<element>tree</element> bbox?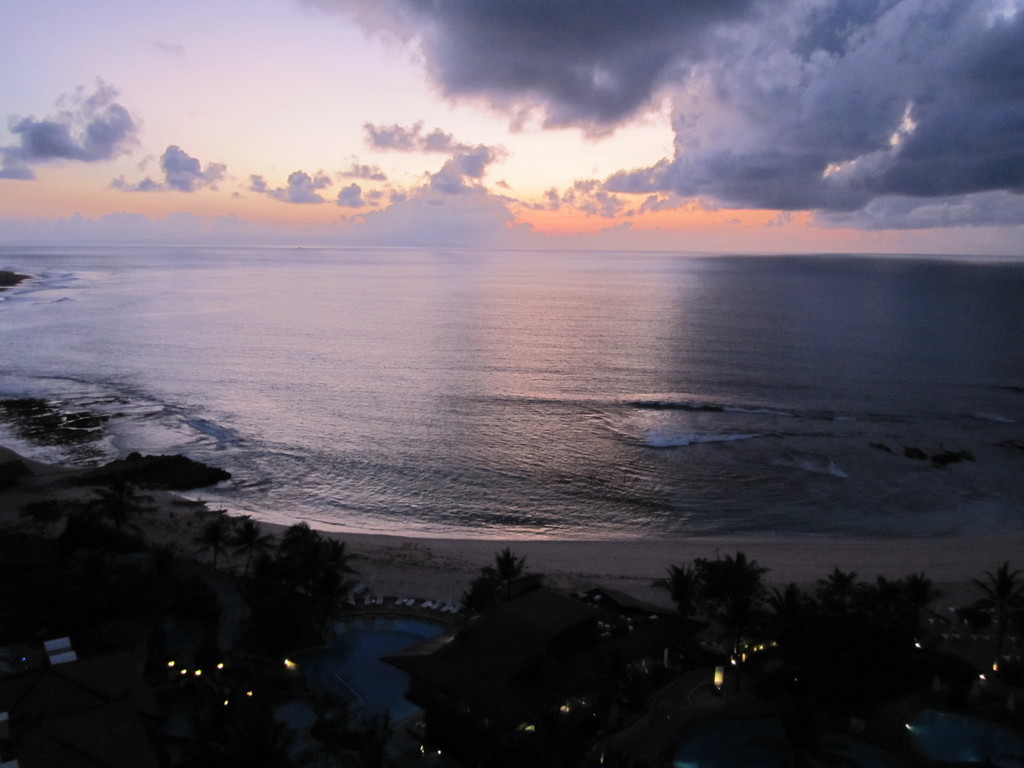
976:561:1023:650
